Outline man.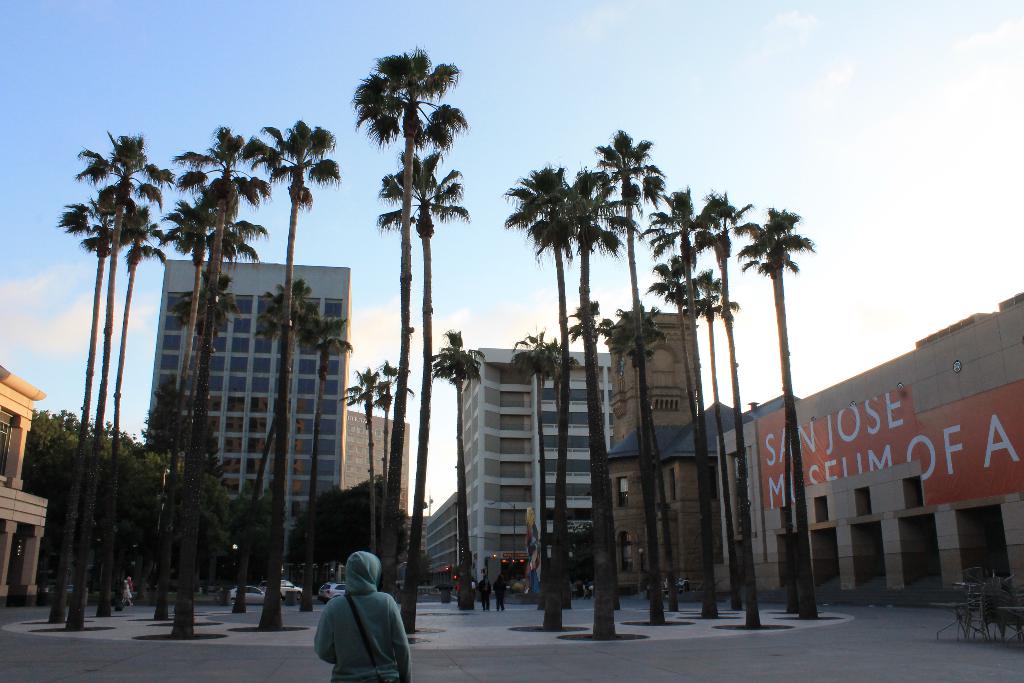
Outline: bbox=(493, 572, 506, 611).
